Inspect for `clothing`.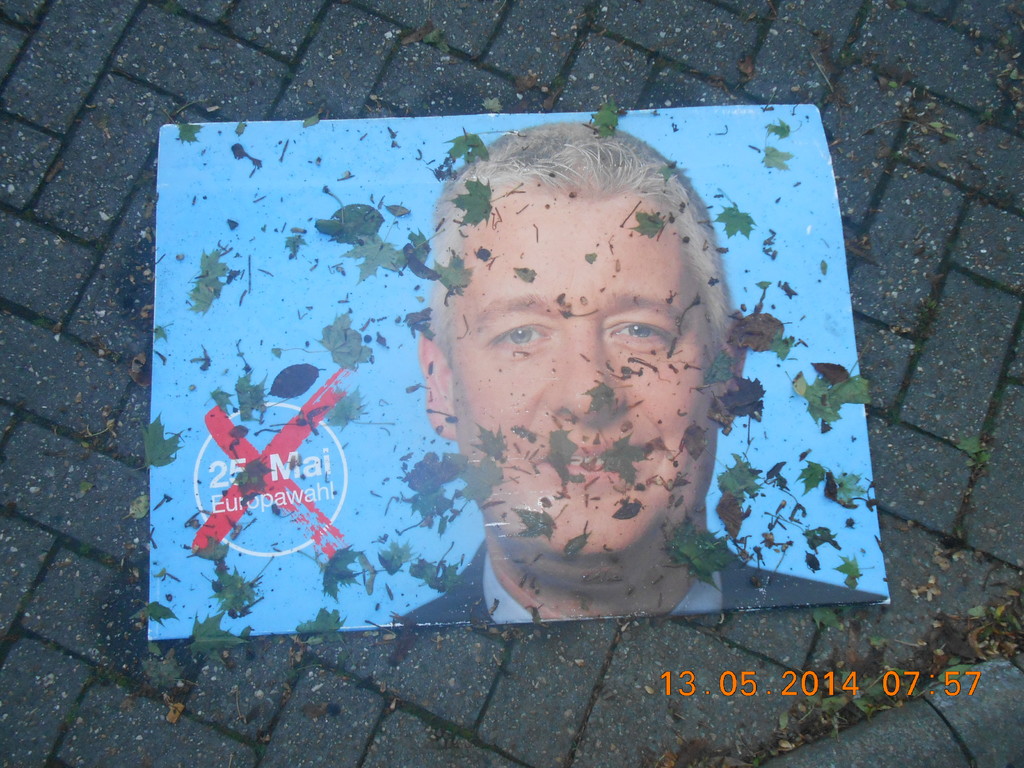
Inspection: x1=394, y1=532, x2=883, y2=625.
